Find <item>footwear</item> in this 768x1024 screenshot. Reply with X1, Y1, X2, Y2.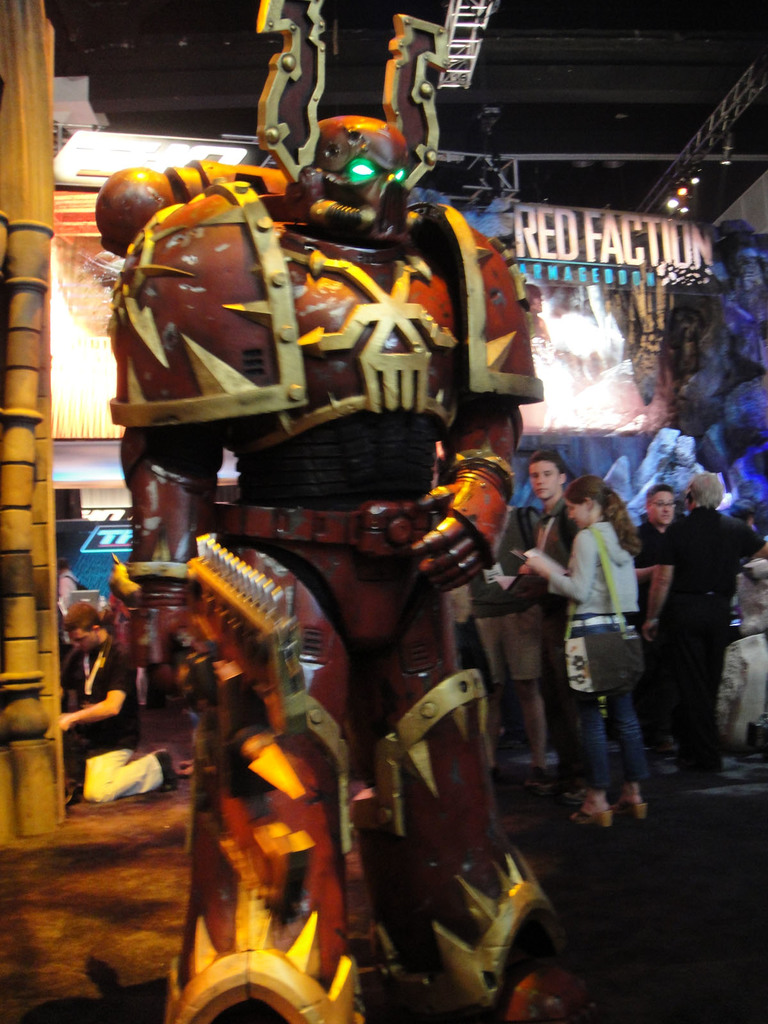
567, 805, 614, 826.
